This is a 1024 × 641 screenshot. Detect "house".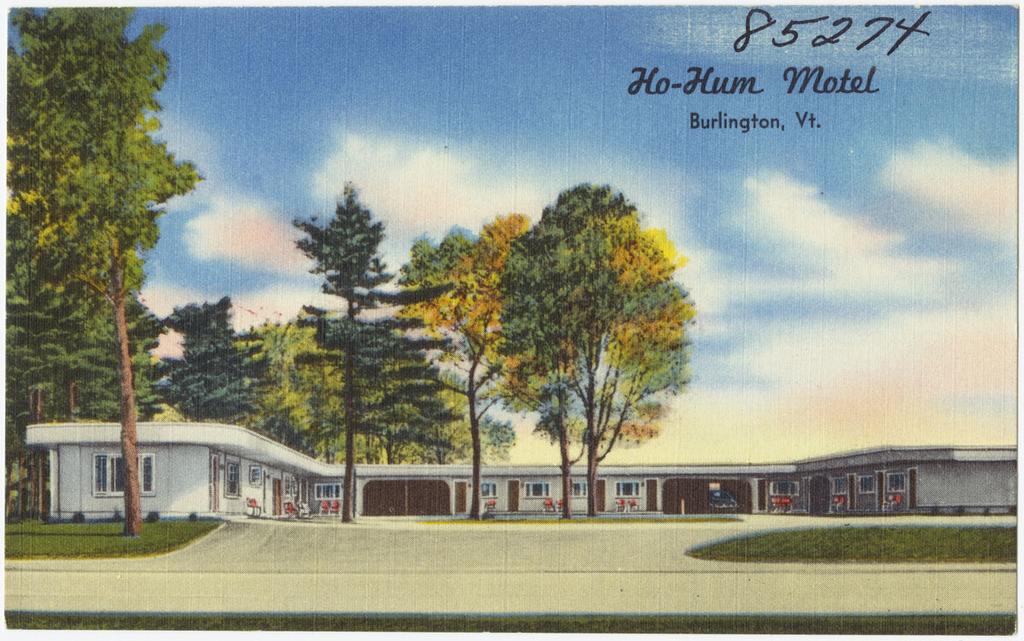
{"x1": 23, "y1": 423, "x2": 1021, "y2": 527}.
